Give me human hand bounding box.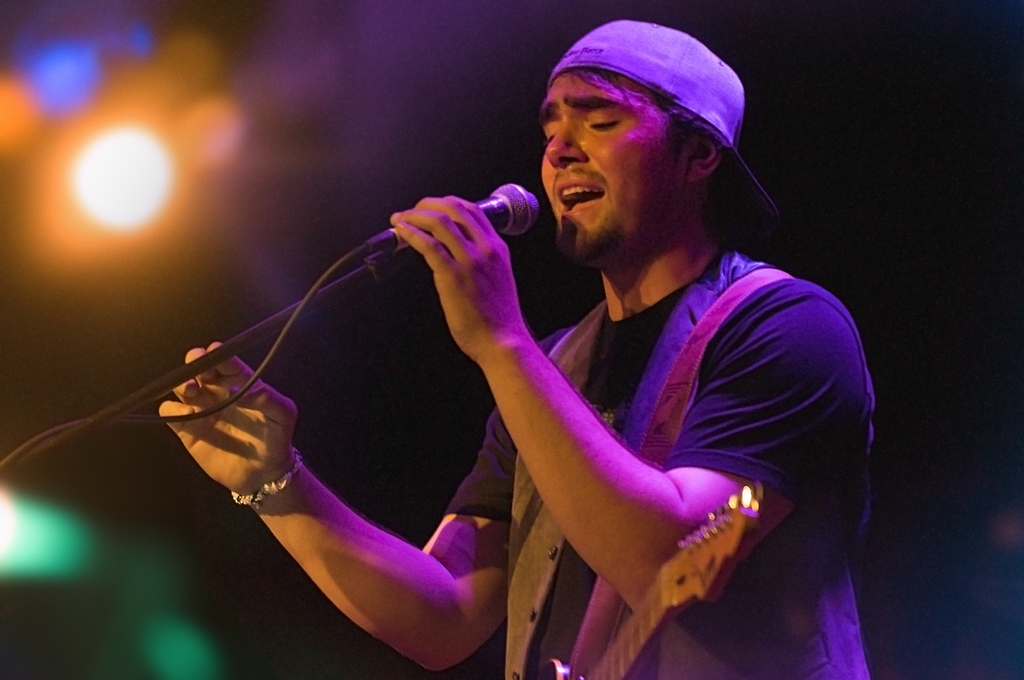
158:340:298:496.
